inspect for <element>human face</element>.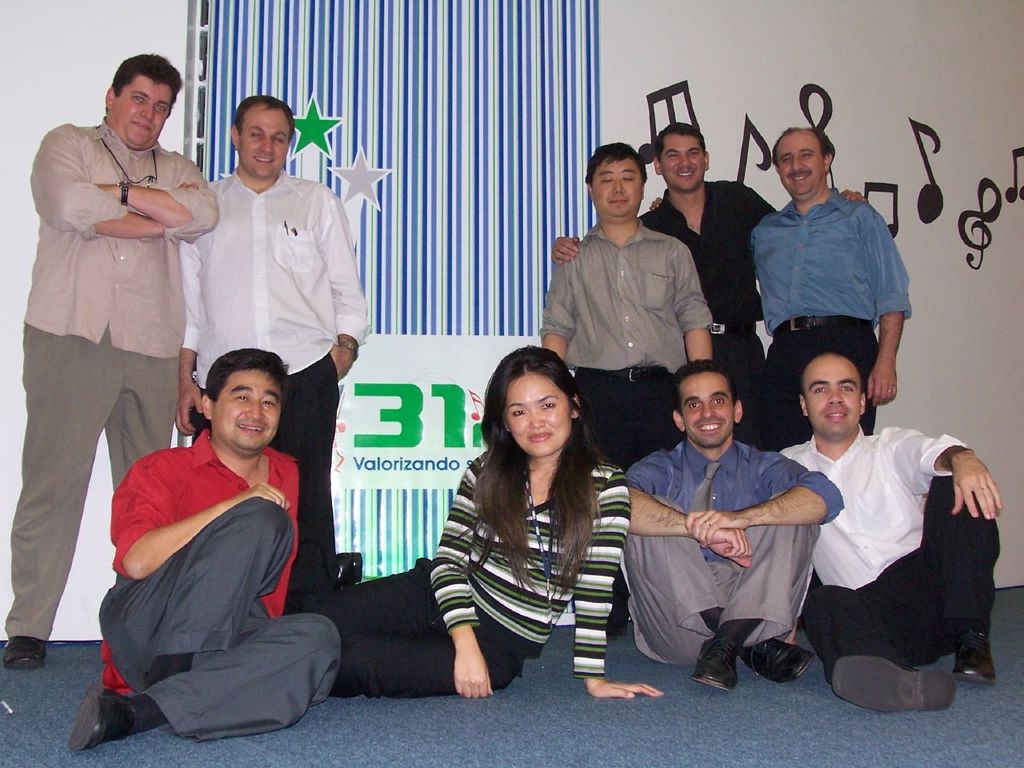
Inspection: box=[770, 138, 828, 194].
